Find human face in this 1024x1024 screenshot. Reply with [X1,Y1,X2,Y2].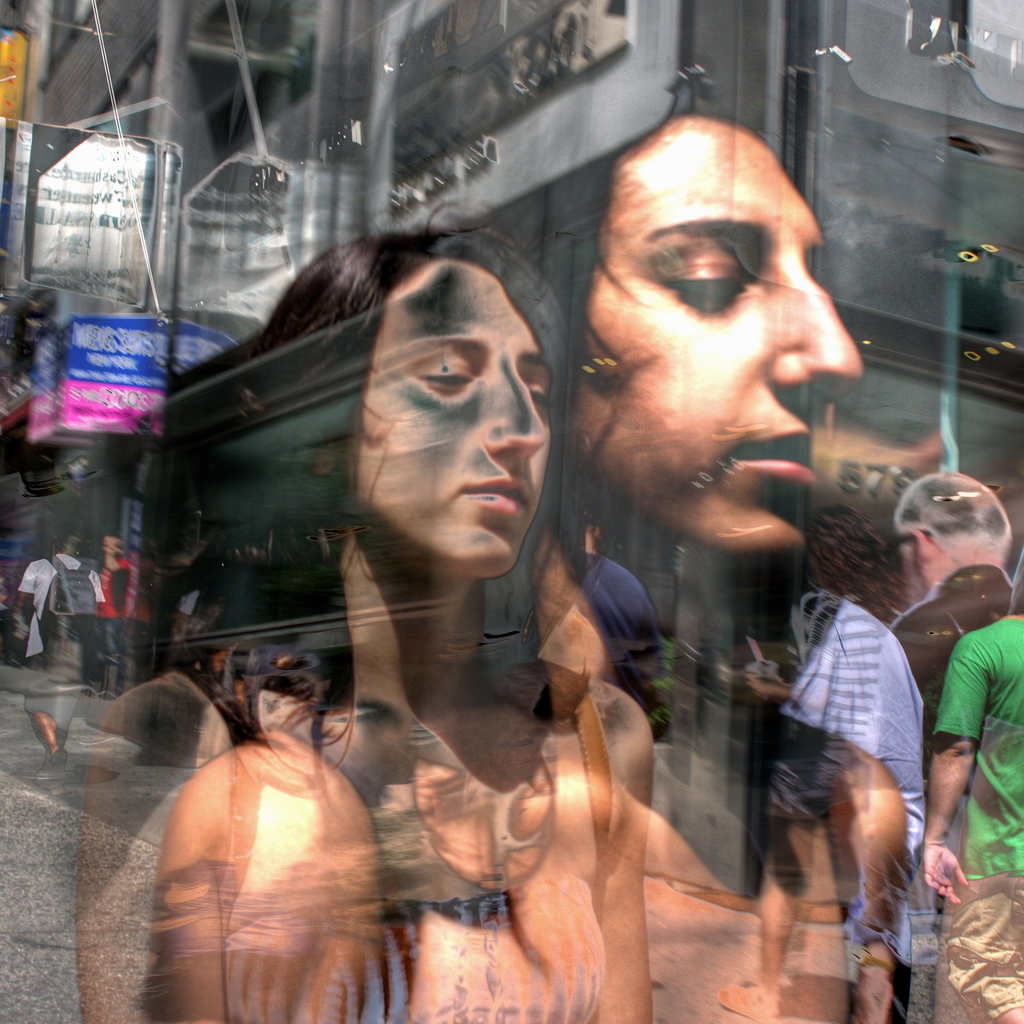
[356,257,550,580].
